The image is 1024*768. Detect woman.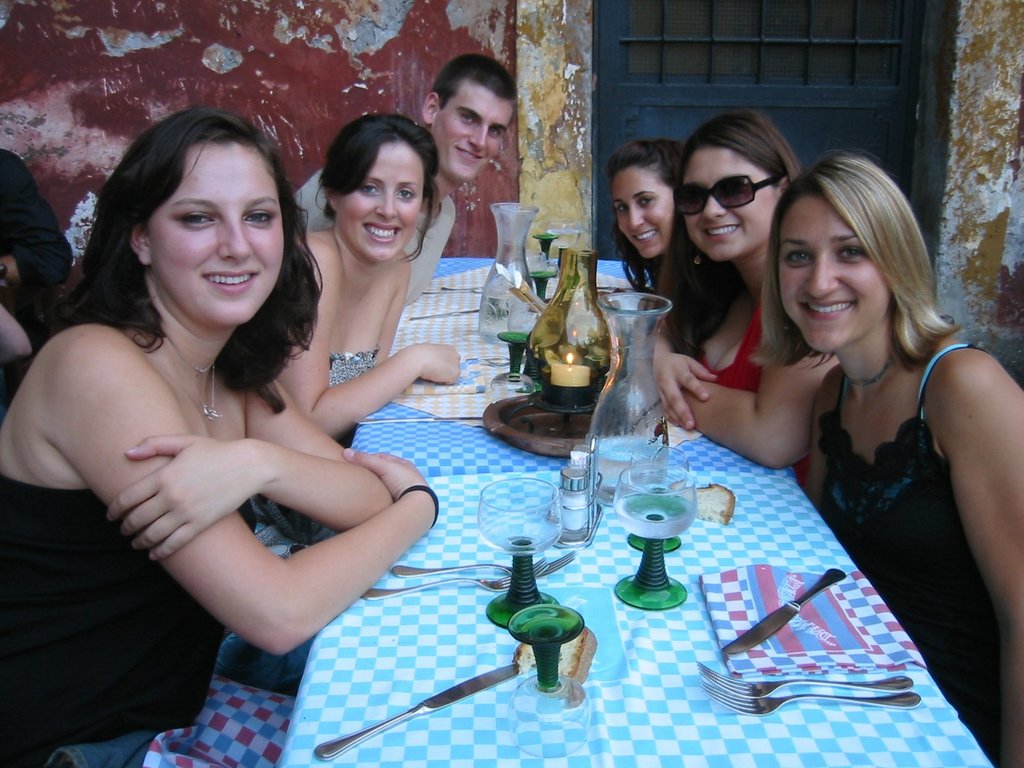
Detection: <box>0,108,439,767</box>.
